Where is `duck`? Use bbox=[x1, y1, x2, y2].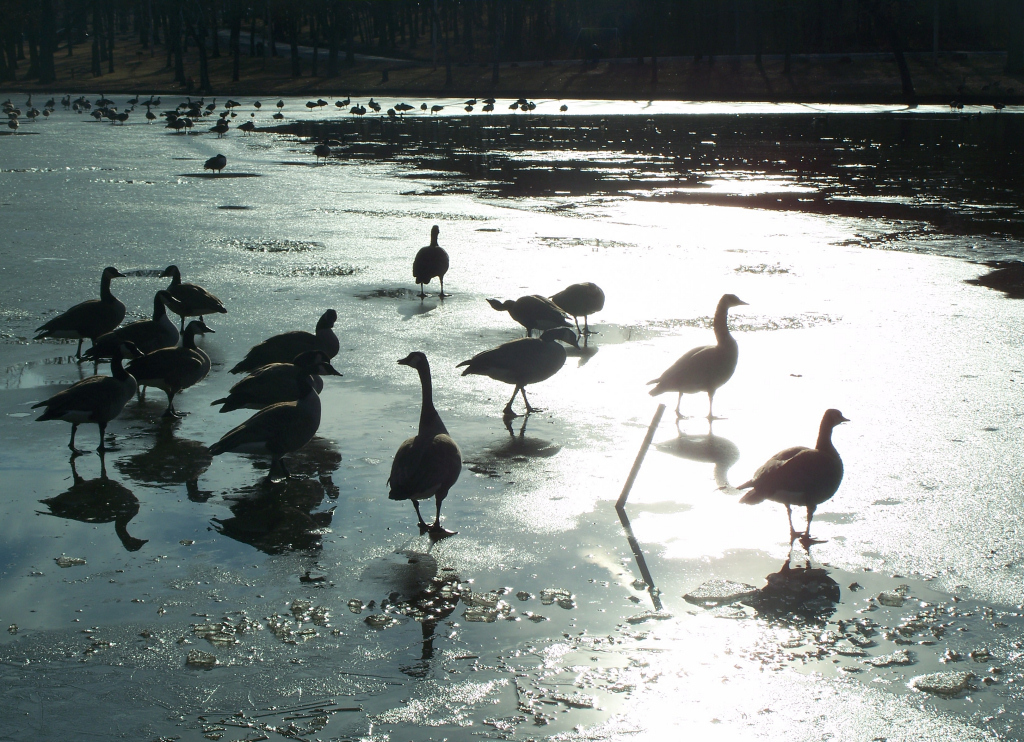
bbox=[419, 96, 430, 113].
